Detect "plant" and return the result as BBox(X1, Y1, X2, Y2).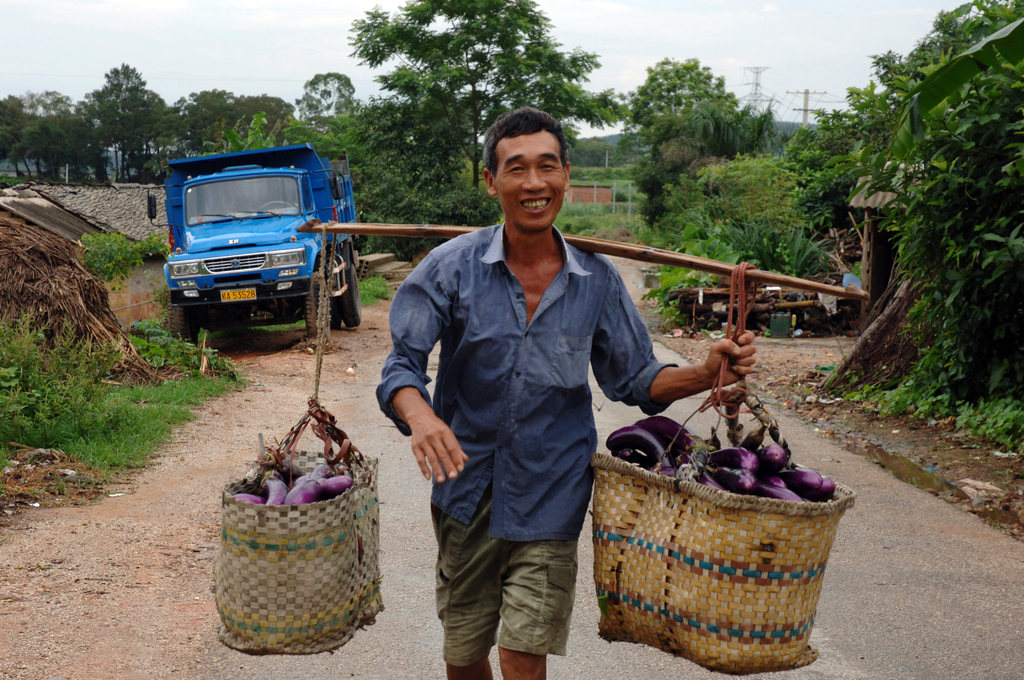
BBox(356, 277, 396, 312).
